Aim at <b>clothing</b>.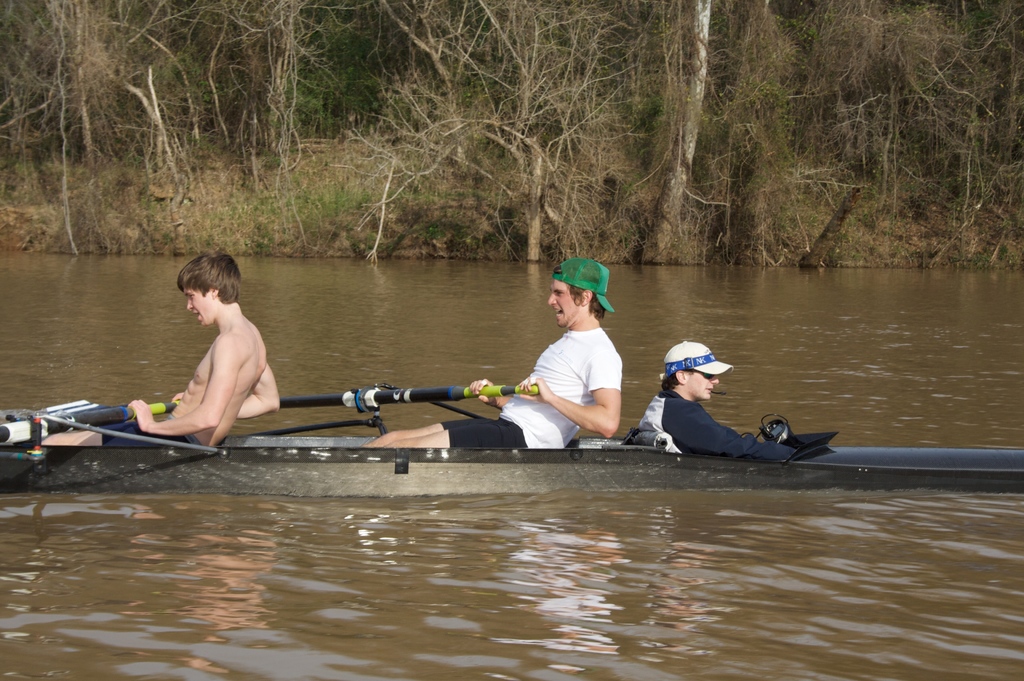
Aimed at [left=637, top=392, right=794, bottom=456].
